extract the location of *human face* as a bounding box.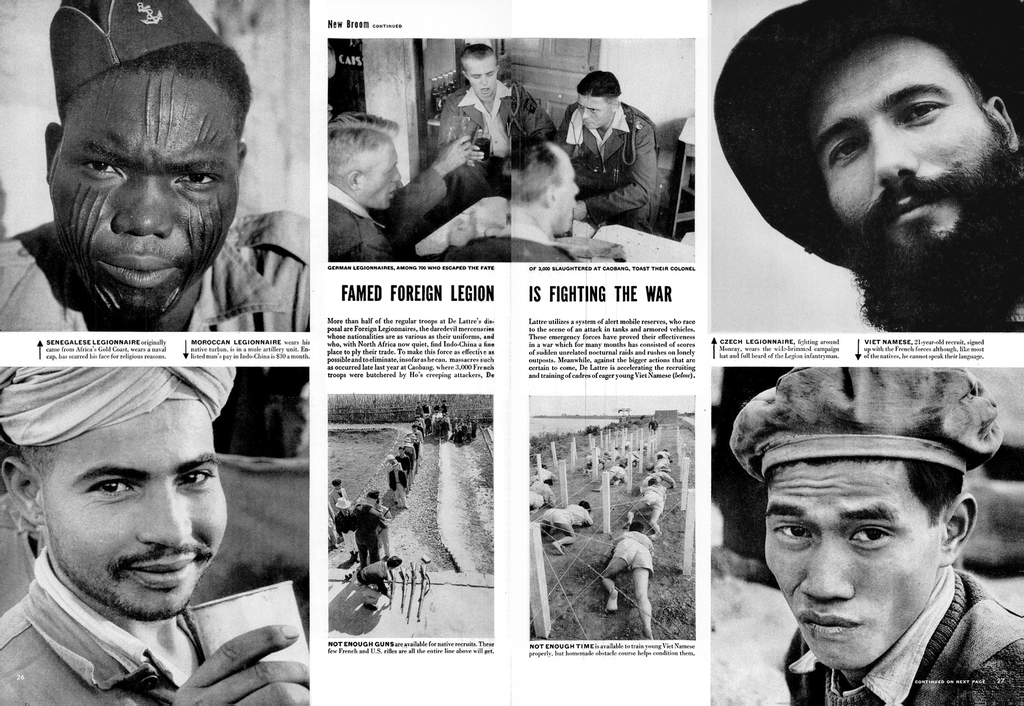
<box>364,143,404,205</box>.
